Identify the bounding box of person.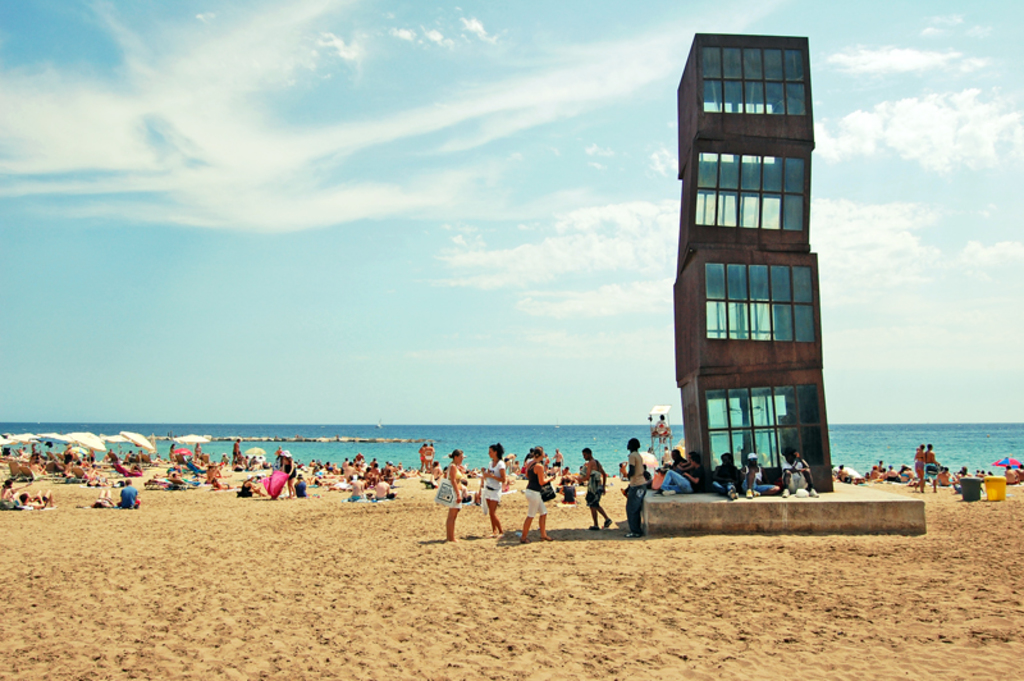
detection(573, 442, 625, 533).
